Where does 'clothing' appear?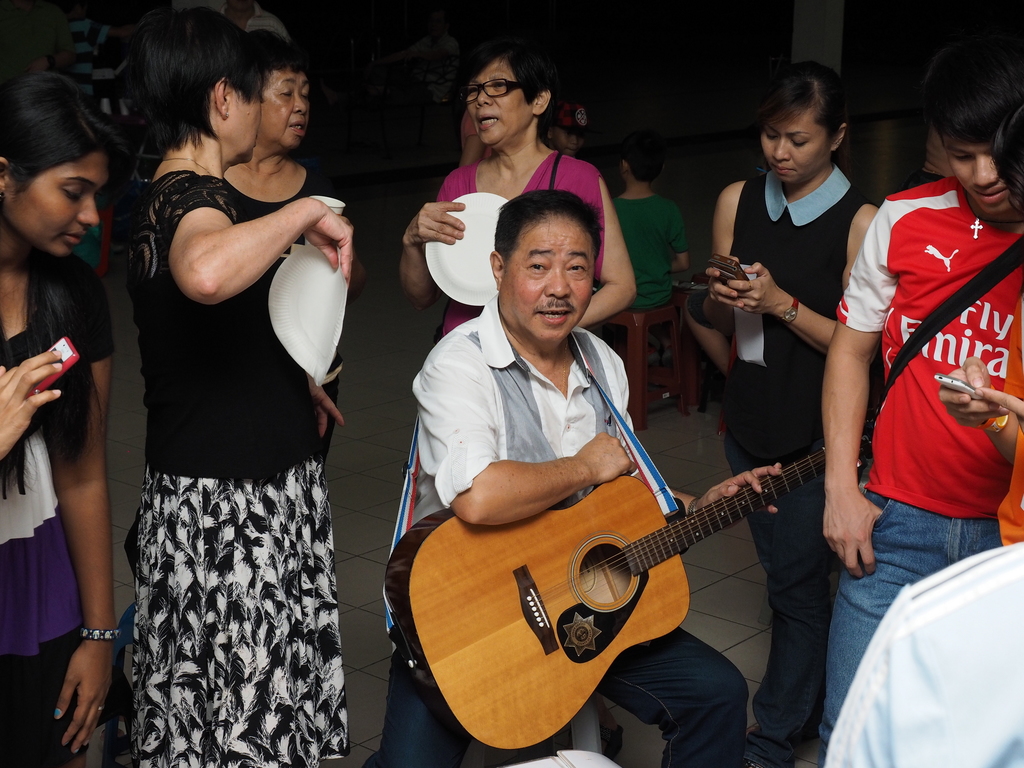
Appears at locate(719, 171, 861, 463).
